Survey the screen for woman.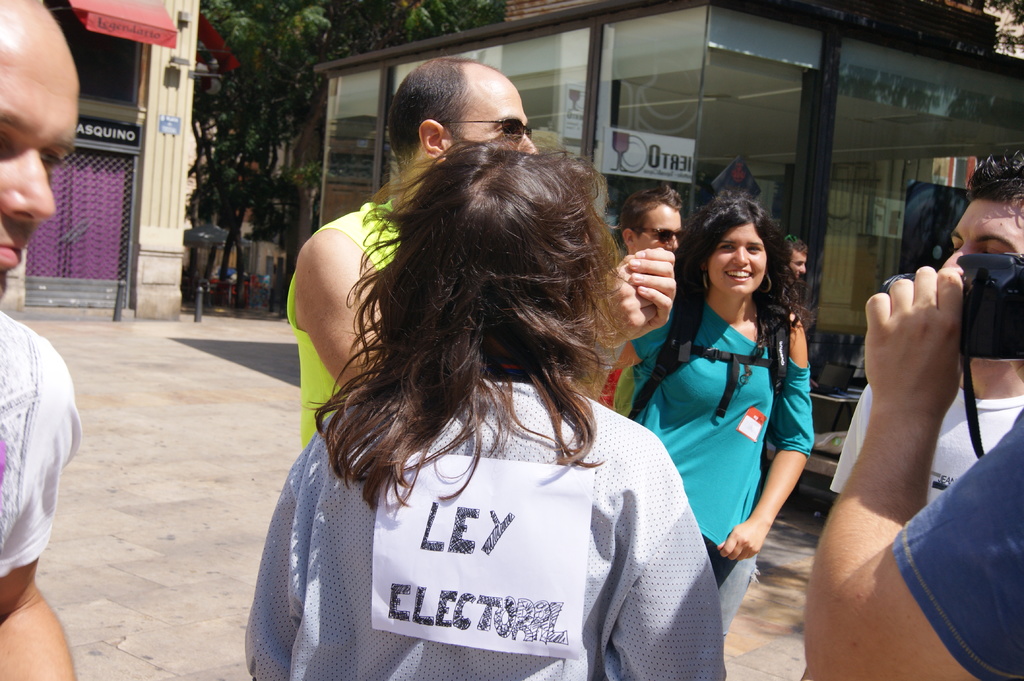
Survey found: locate(625, 175, 833, 612).
